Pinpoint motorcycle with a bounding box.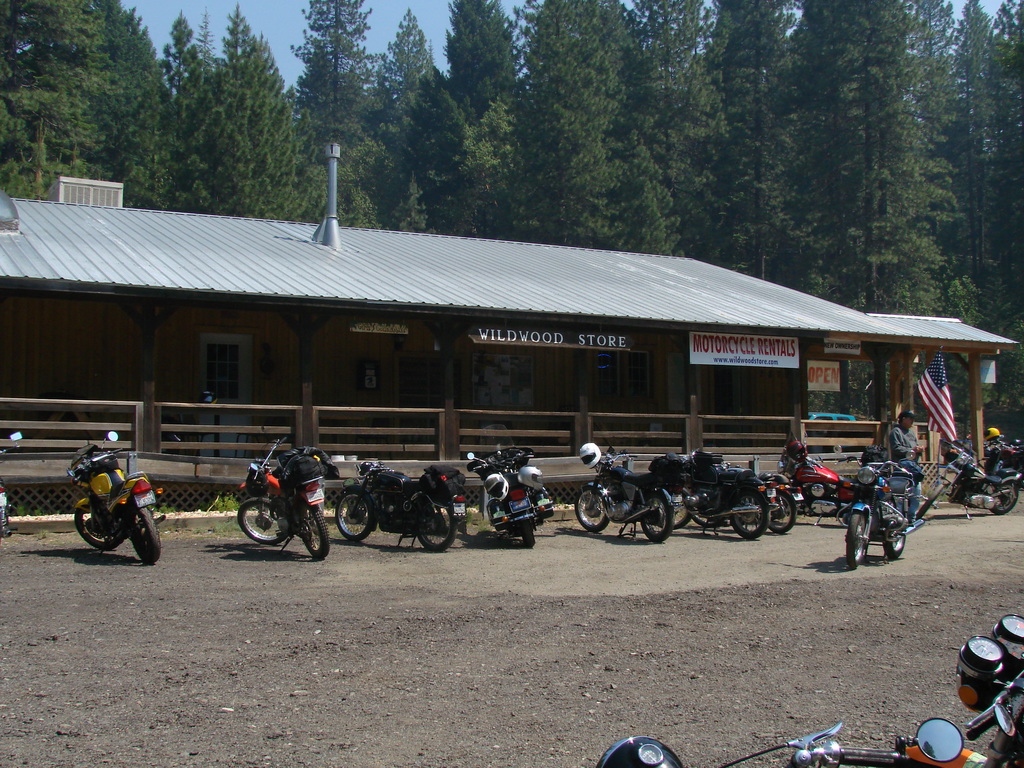
<box>837,444,938,569</box>.
